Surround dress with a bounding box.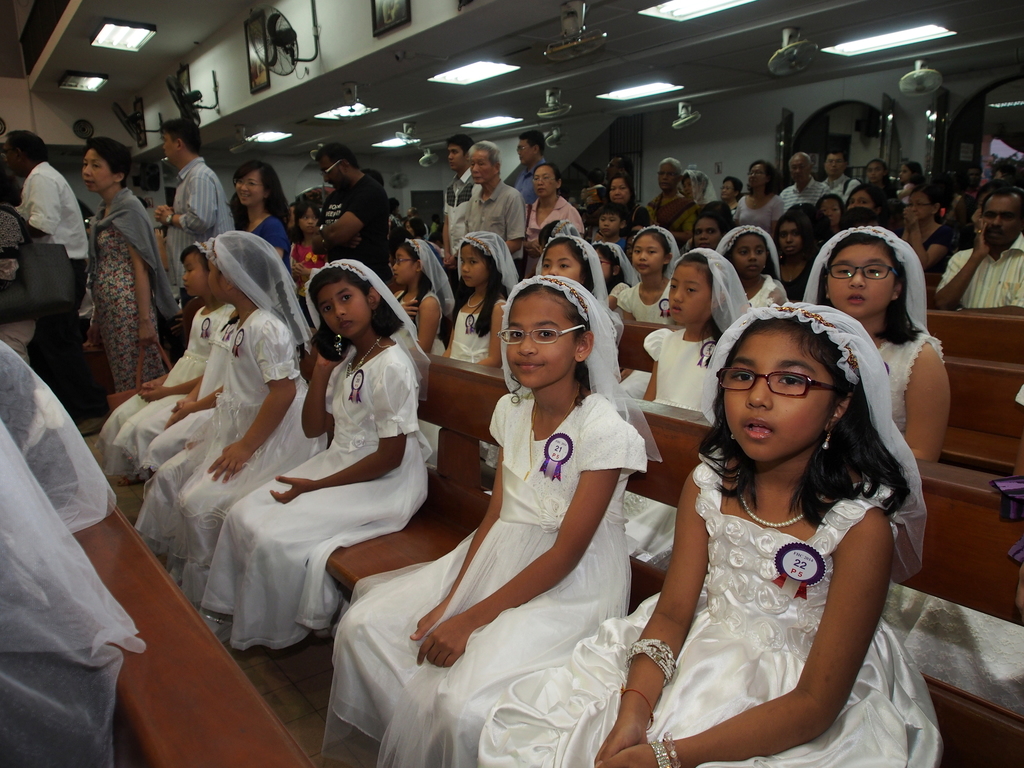
Rect(95, 228, 173, 392).
